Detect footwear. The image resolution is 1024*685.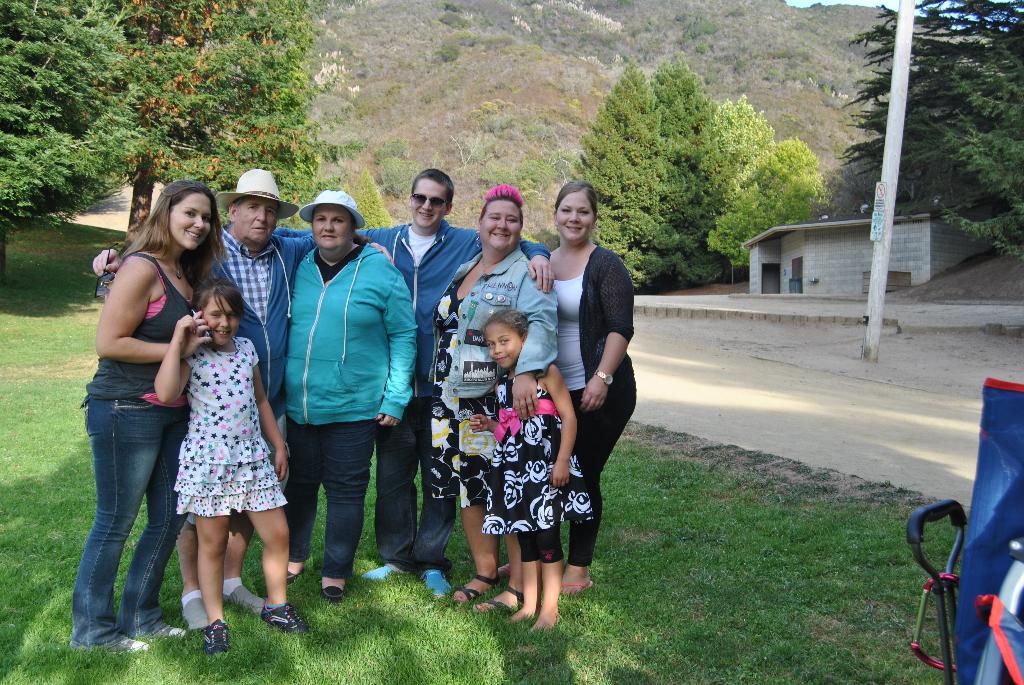
<bbox>423, 562, 451, 604</bbox>.
